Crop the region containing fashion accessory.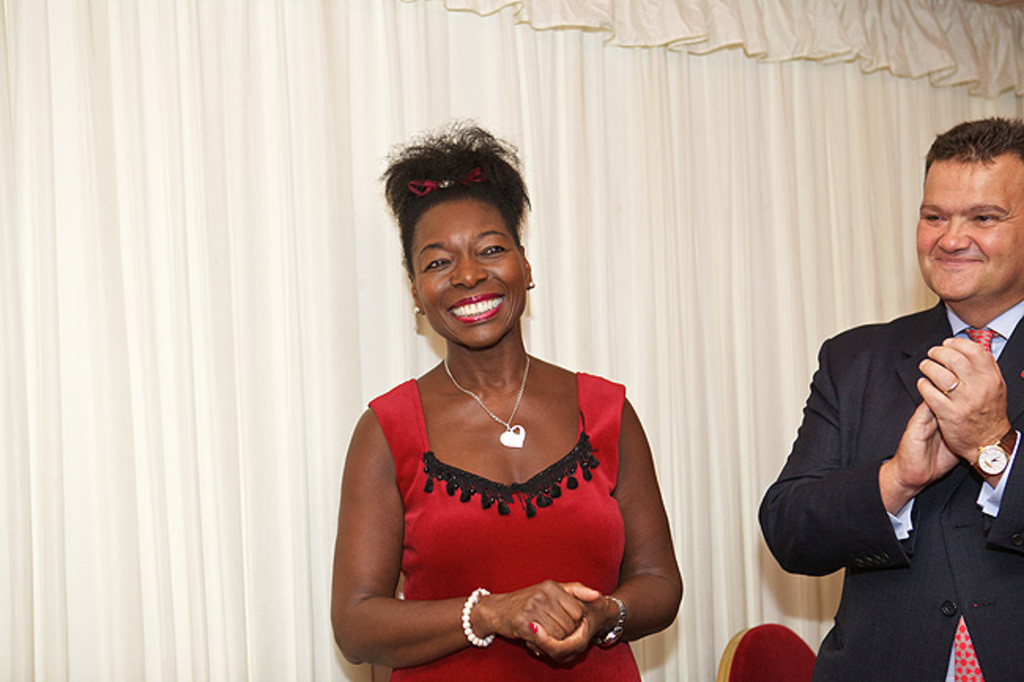
Crop region: [446, 354, 531, 452].
